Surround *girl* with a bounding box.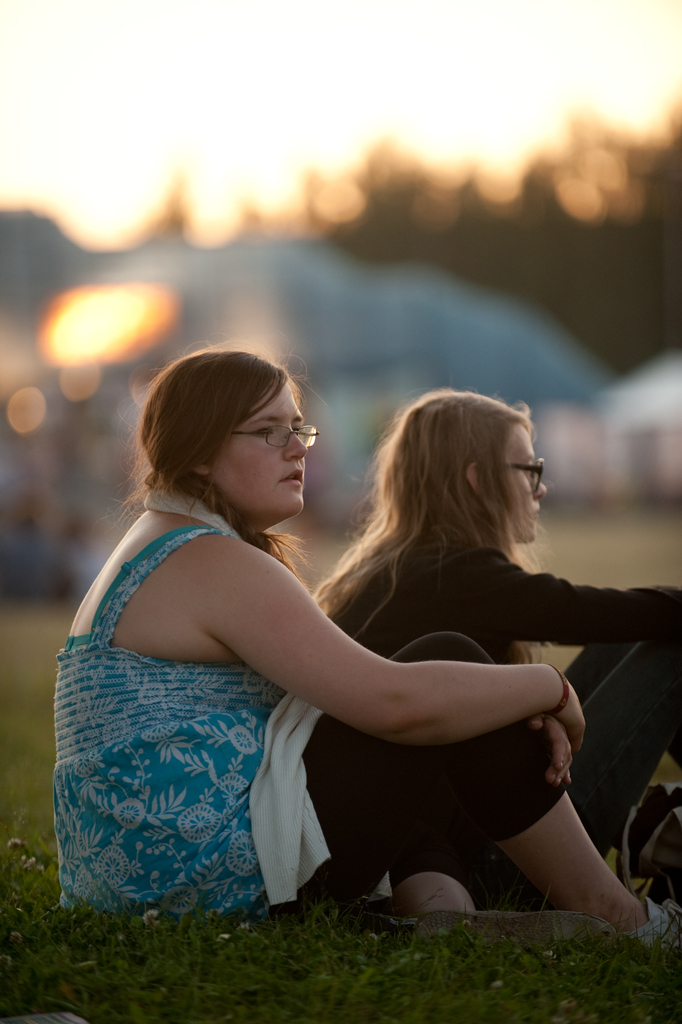
detection(319, 383, 681, 915).
